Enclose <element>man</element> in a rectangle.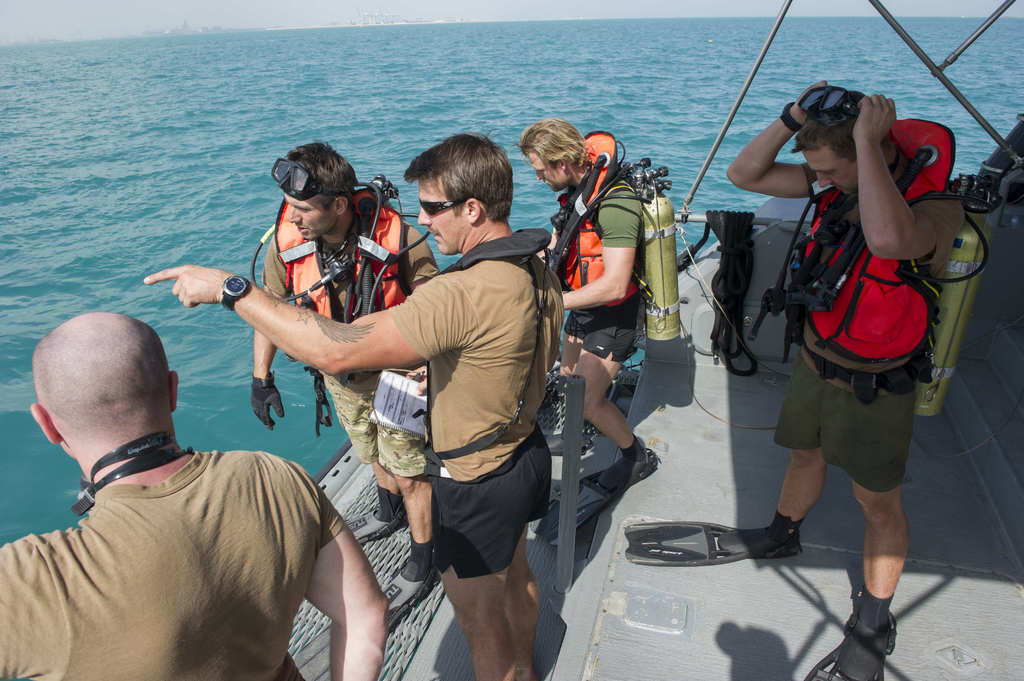
x1=244 y1=133 x2=442 y2=621.
